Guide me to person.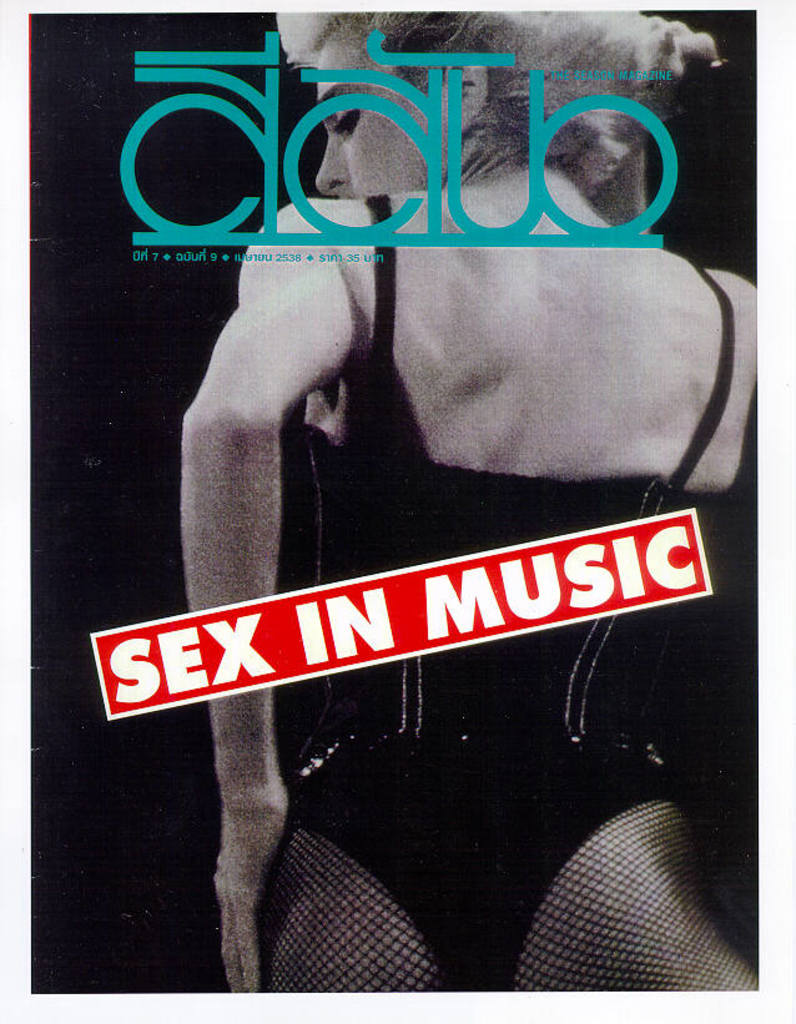
Guidance: [175, 0, 762, 1003].
